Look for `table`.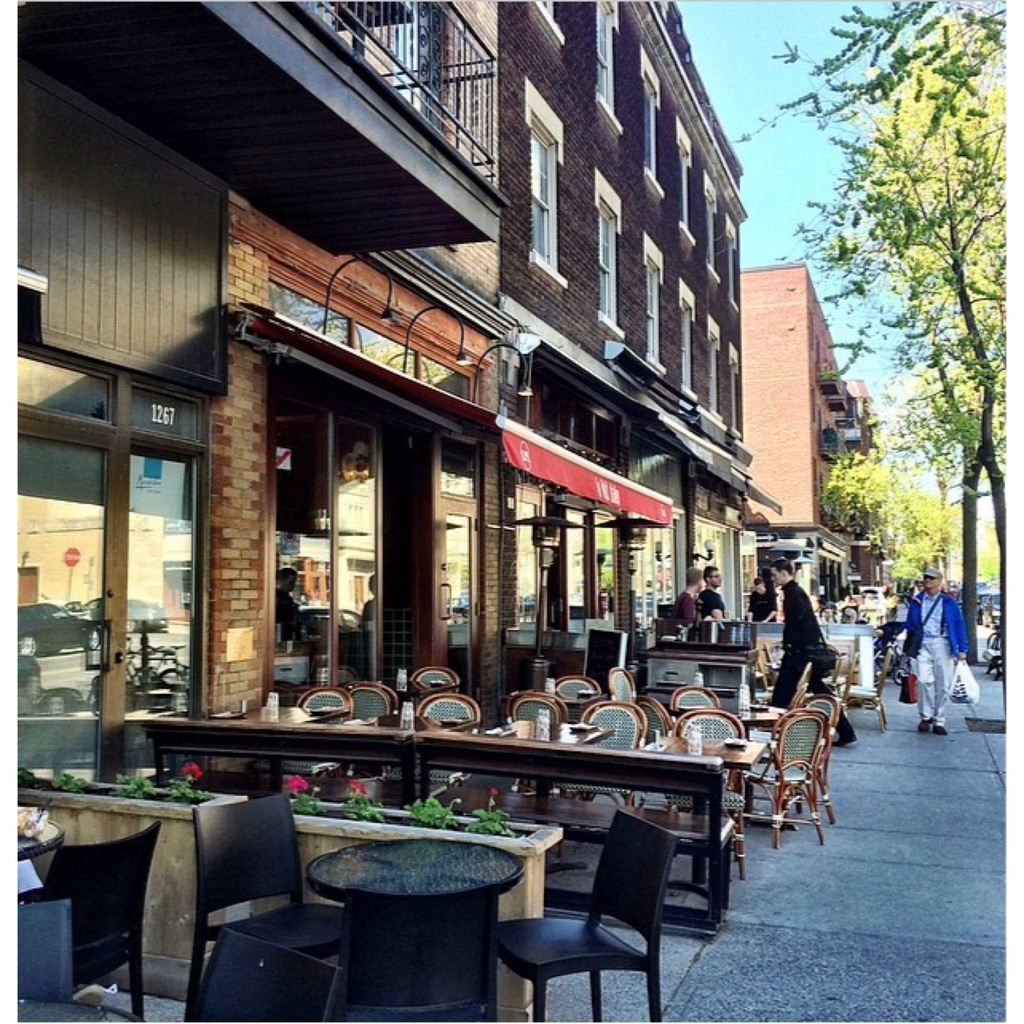
Found: locate(643, 728, 769, 881).
